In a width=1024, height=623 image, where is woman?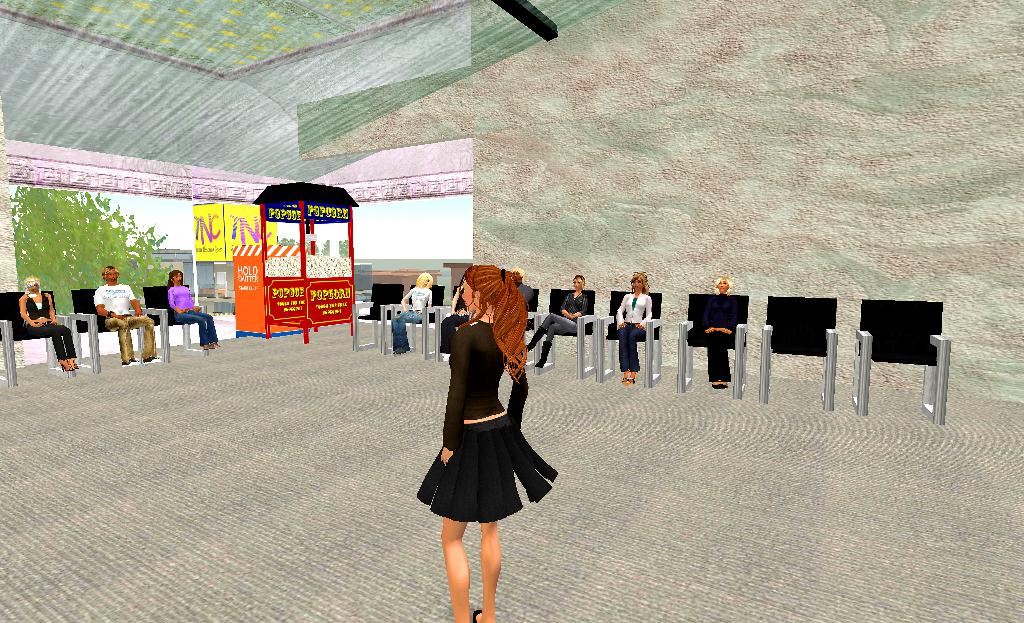
392, 252, 532, 595.
